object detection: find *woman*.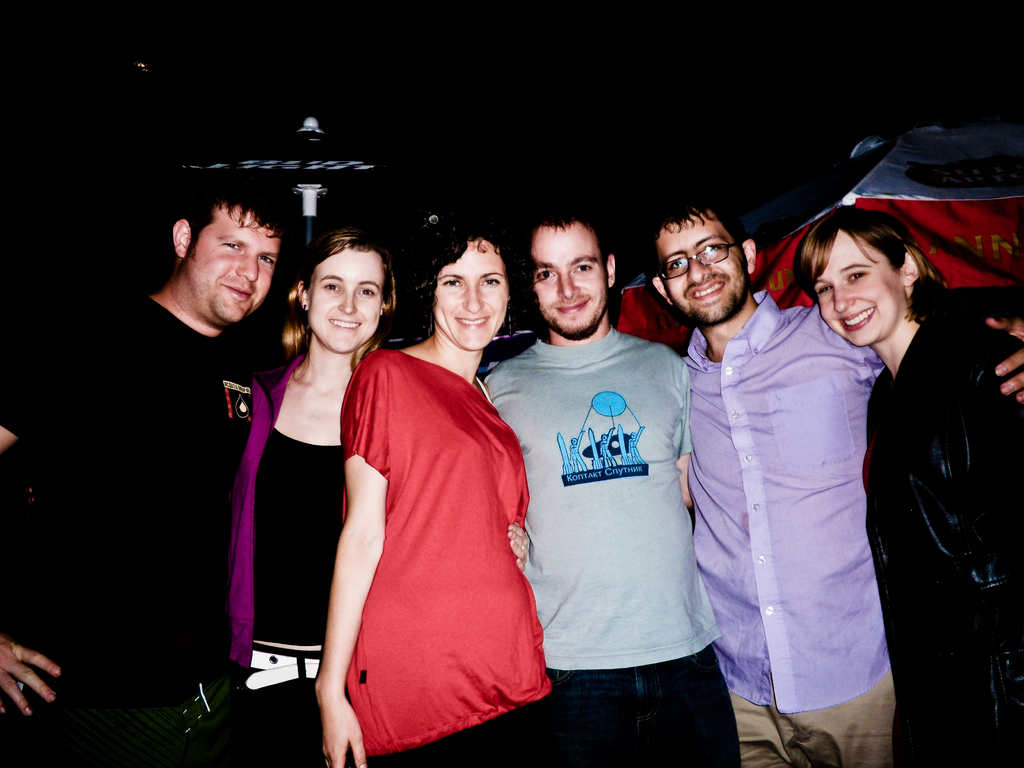
box(316, 226, 565, 766).
